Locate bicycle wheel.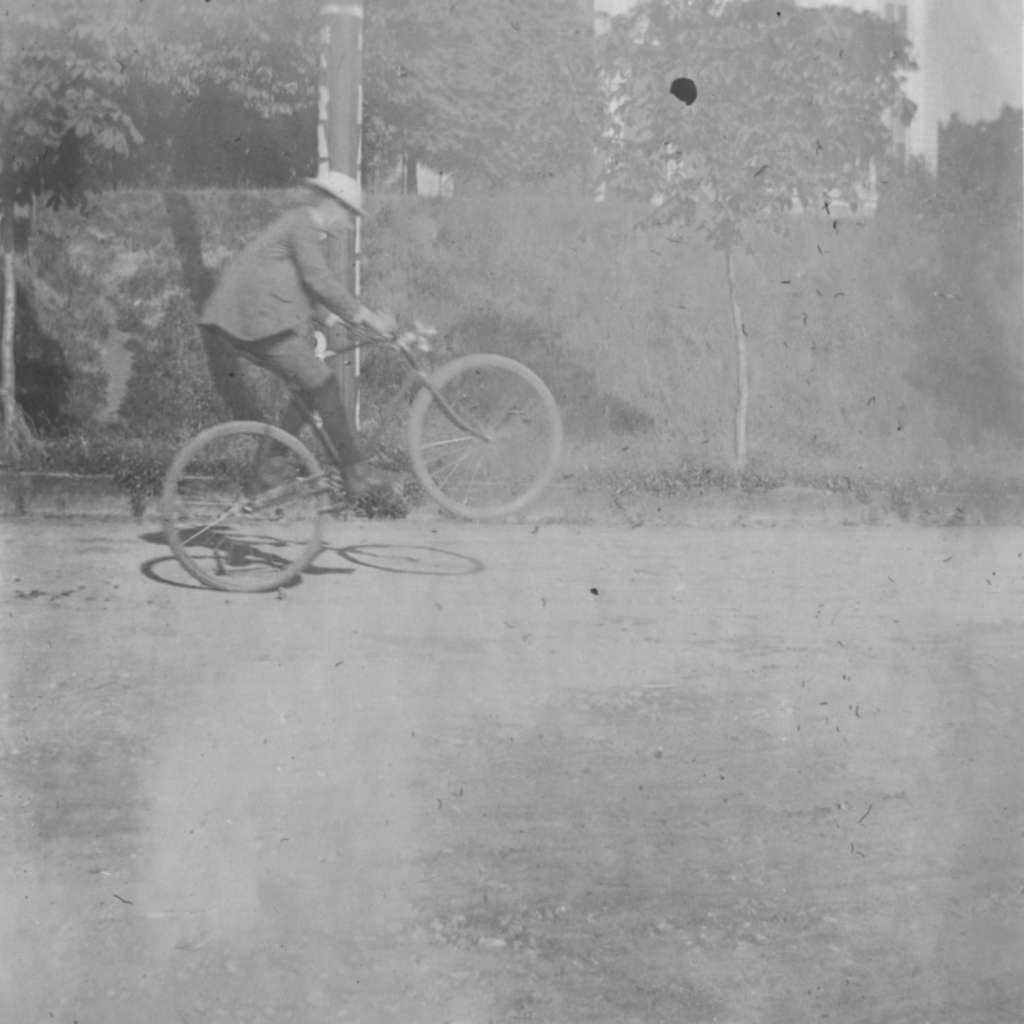
Bounding box: left=145, top=431, right=328, bottom=613.
